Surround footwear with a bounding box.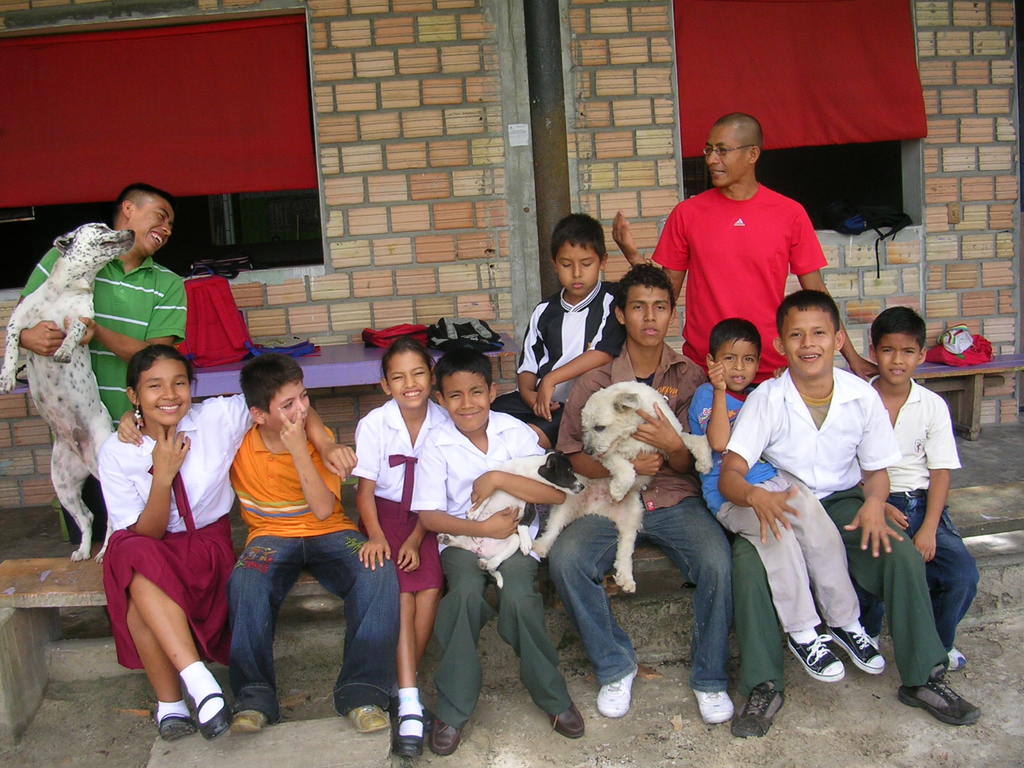
159:716:191:737.
